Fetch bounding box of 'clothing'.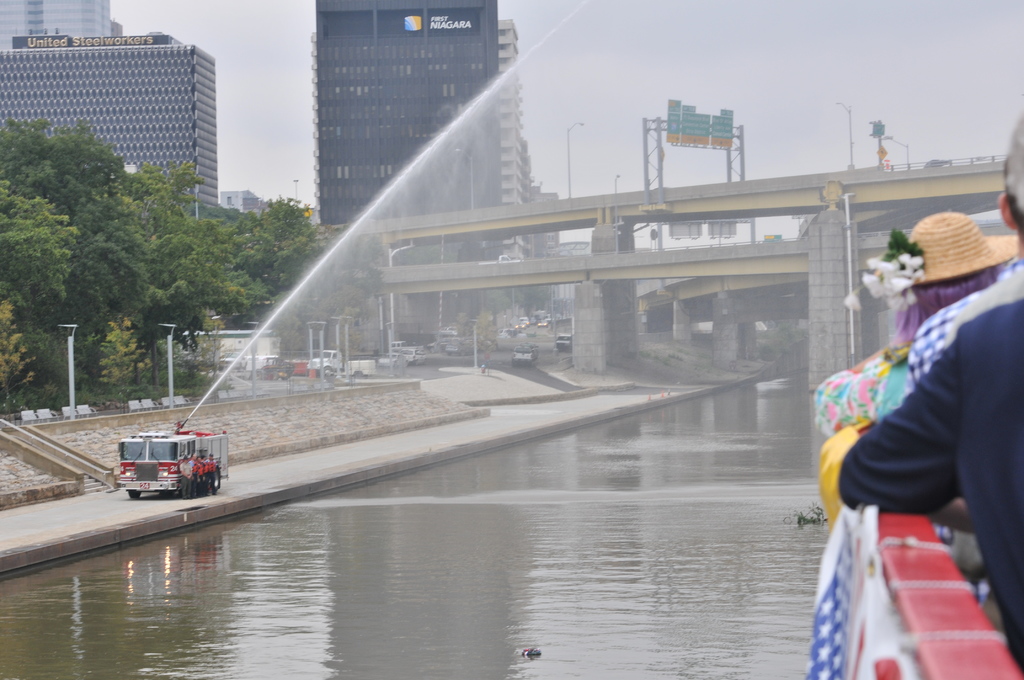
Bbox: <box>832,293,1023,670</box>.
